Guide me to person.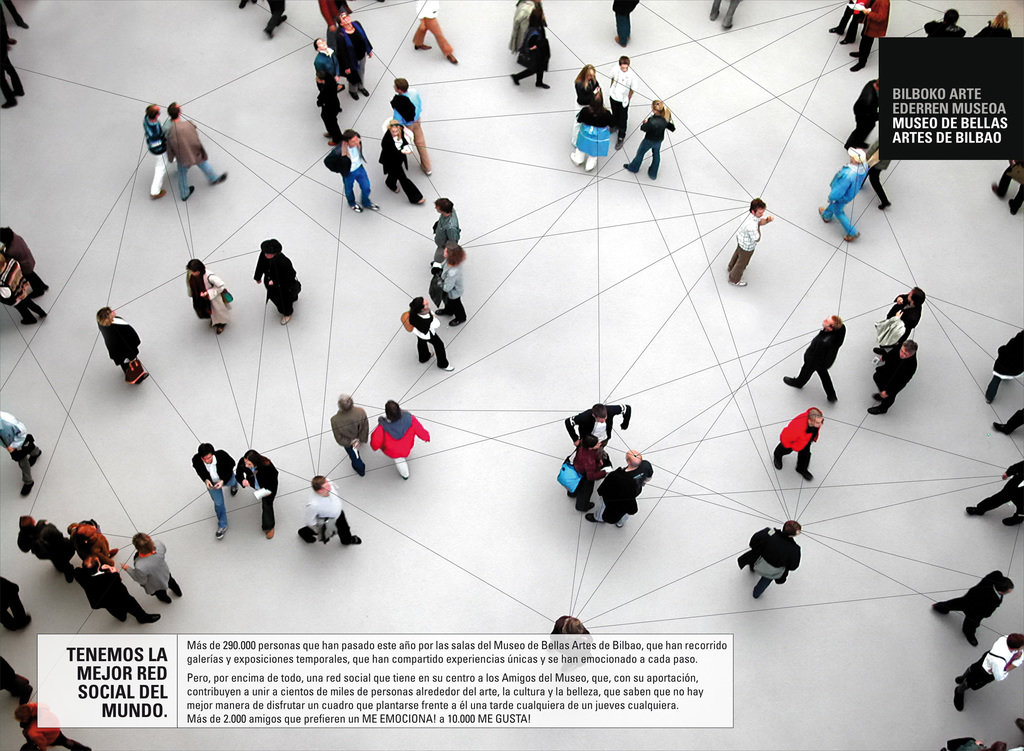
Guidance: left=843, top=76, right=882, bottom=146.
